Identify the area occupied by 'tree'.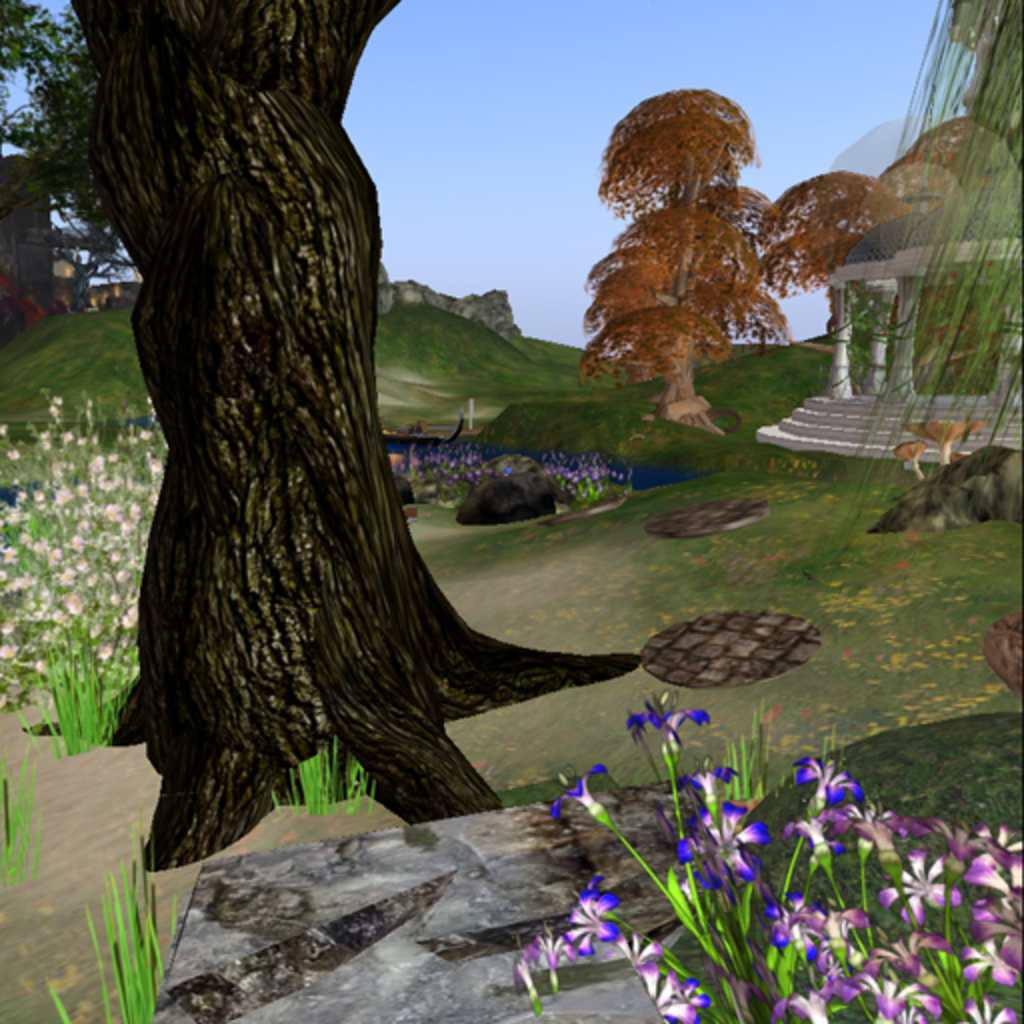
Area: BBox(0, 0, 136, 302).
